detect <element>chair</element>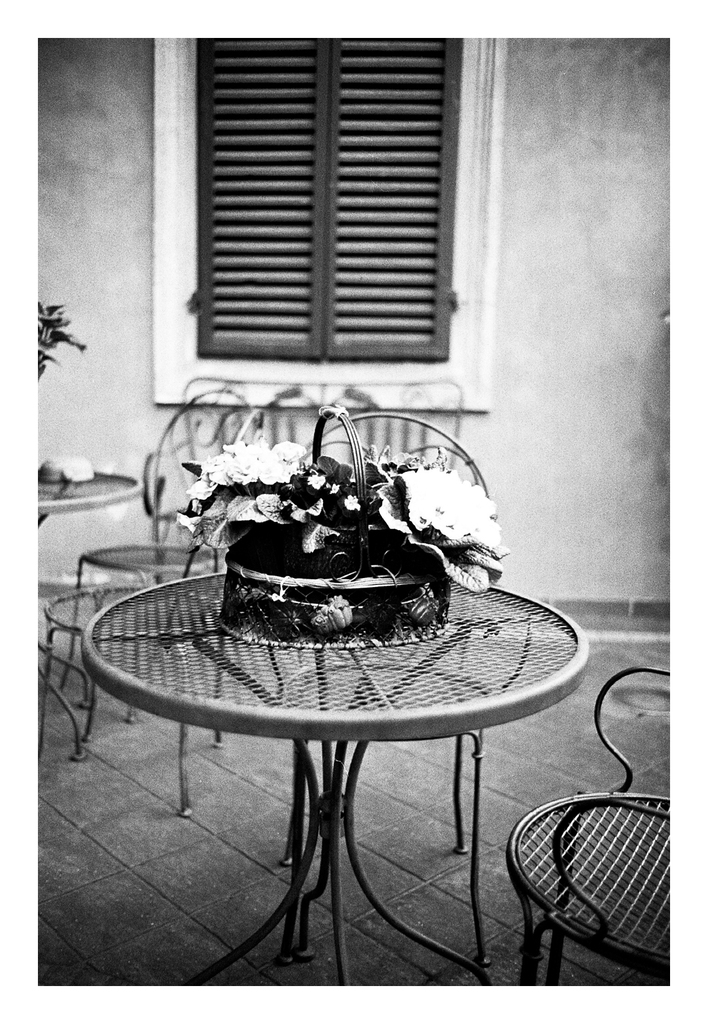
(504, 662, 671, 988)
